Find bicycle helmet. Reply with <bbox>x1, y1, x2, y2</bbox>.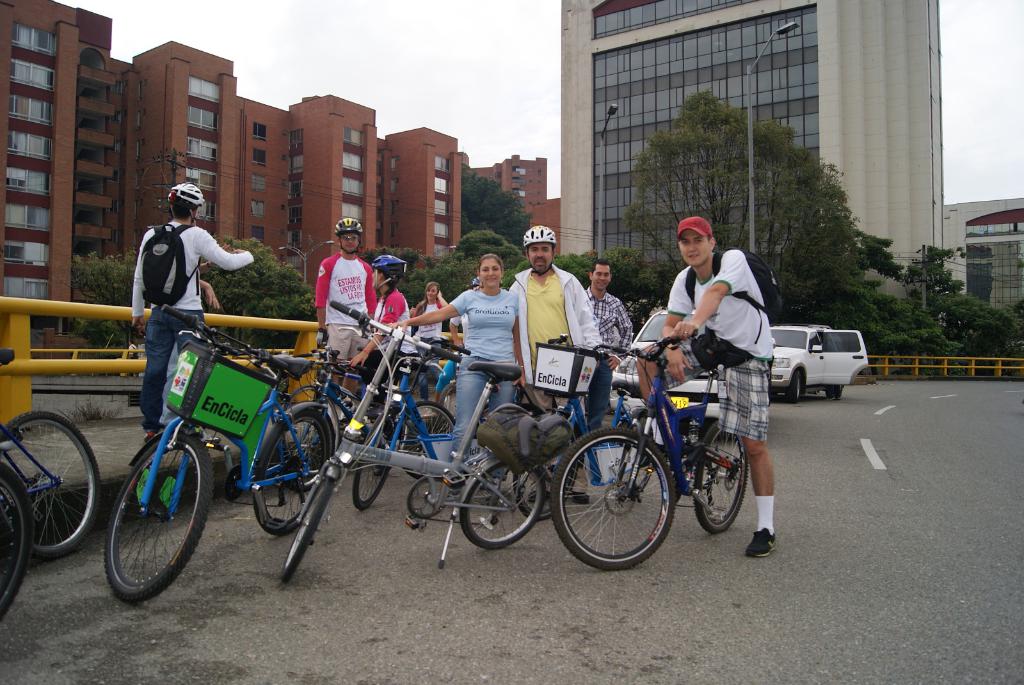
<bbox>173, 178, 201, 206</bbox>.
